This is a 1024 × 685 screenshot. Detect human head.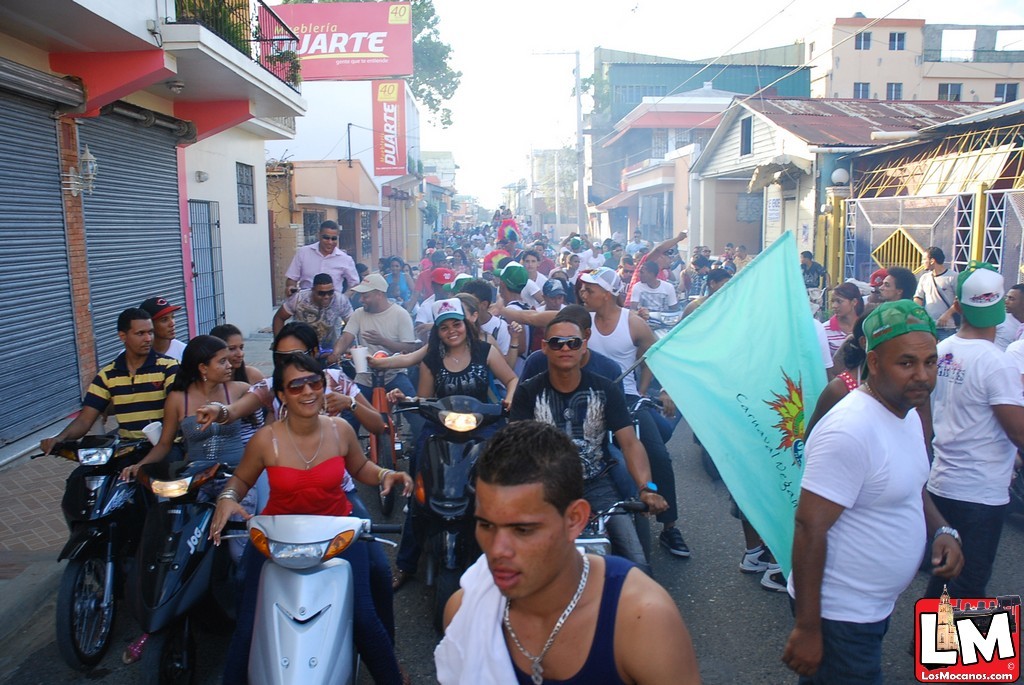
(x1=635, y1=263, x2=660, y2=285).
